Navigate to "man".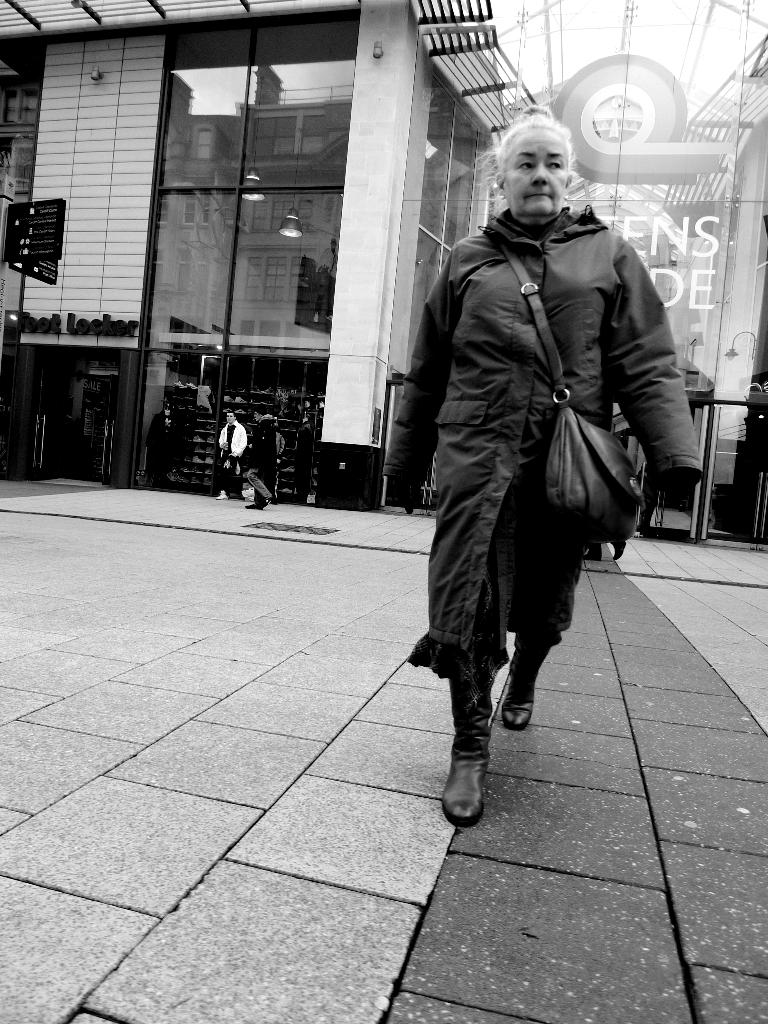
Navigation target: crop(215, 406, 246, 502).
